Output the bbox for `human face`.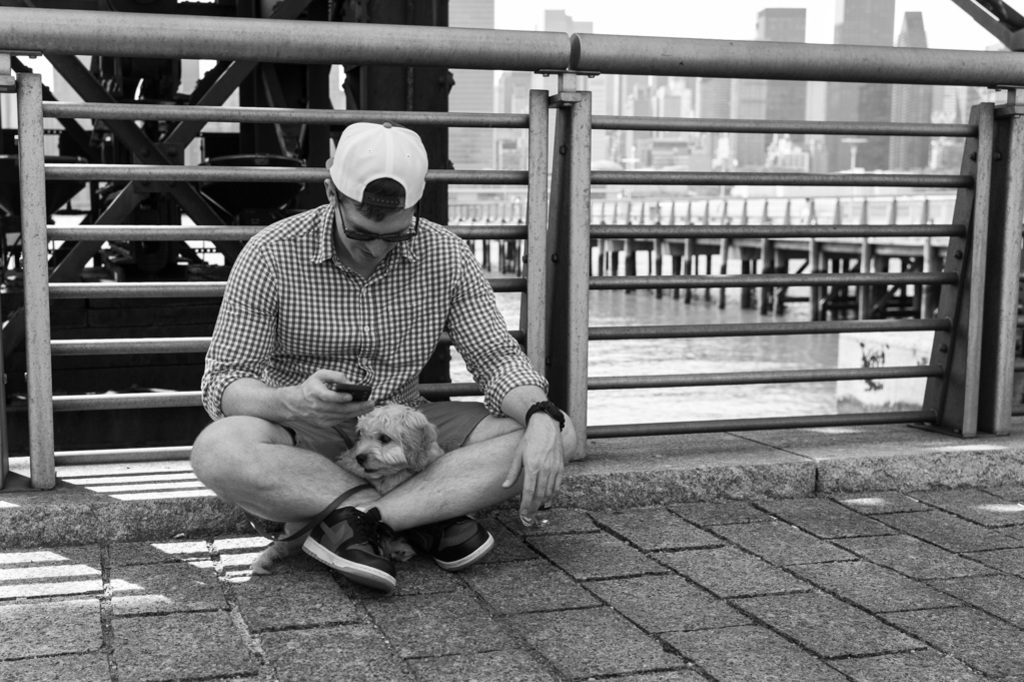
(left=337, top=203, right=413, bottom=270).
